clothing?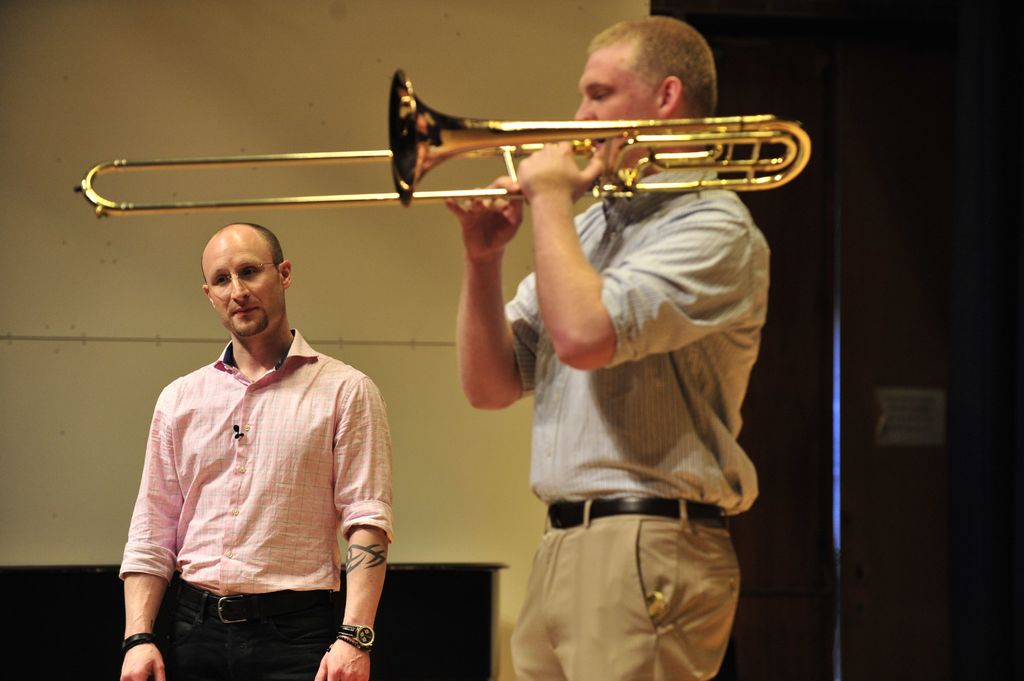
box=[118, 324, 397, 680]
